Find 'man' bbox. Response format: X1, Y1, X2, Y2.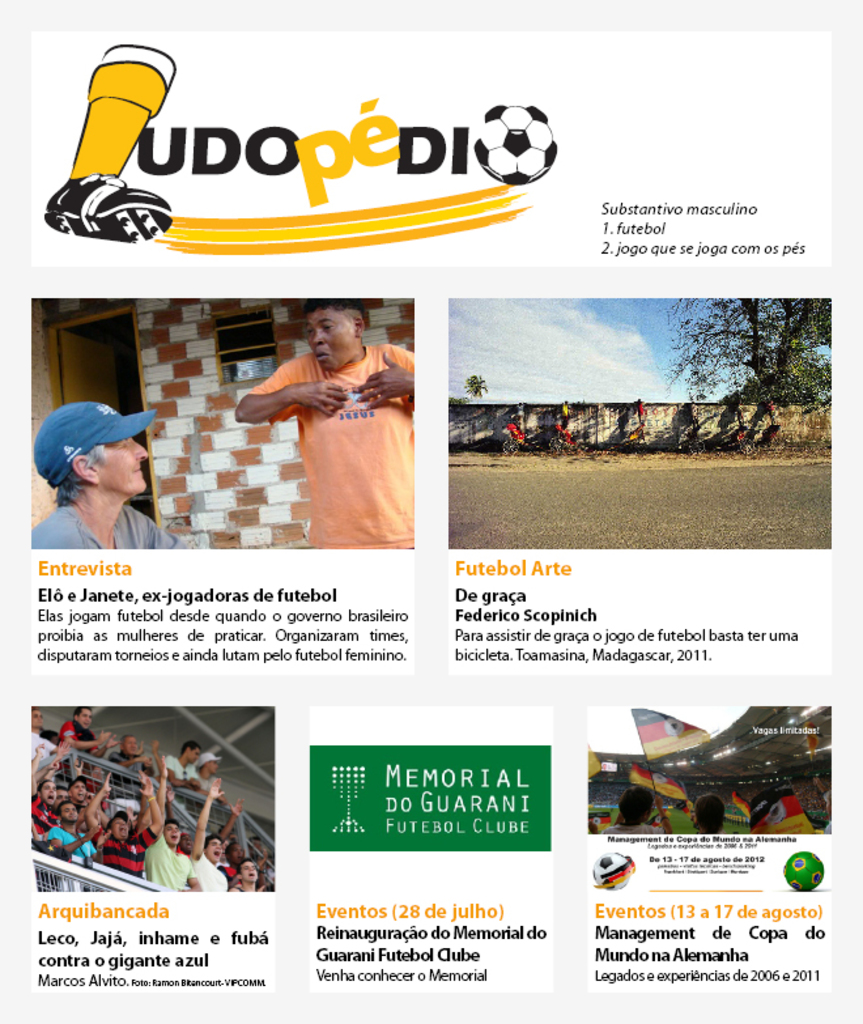
677, 795, 745, 847.
